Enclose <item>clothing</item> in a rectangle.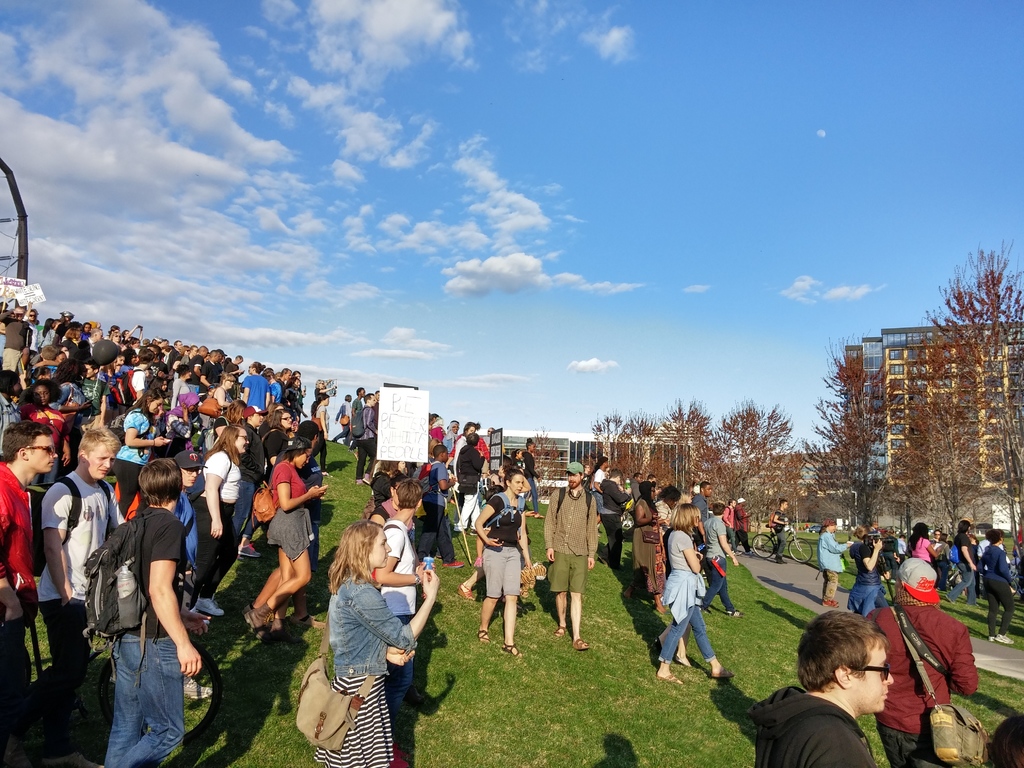
box(116, 367, 129, 383).
